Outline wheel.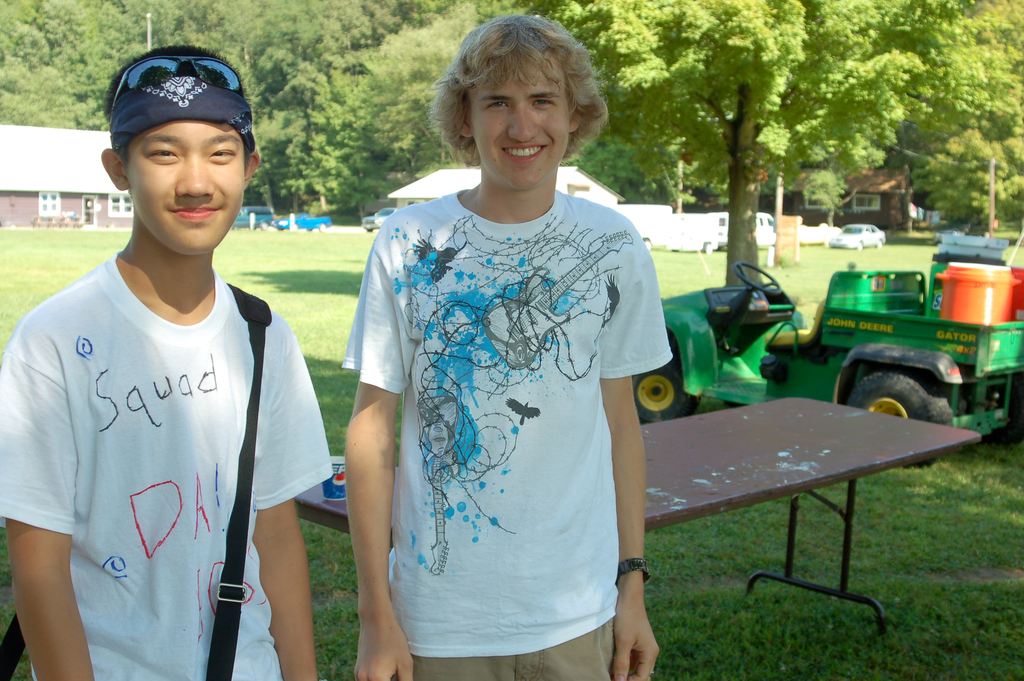
Outline: x1=636, y1=366, x2=687, y2=427.
